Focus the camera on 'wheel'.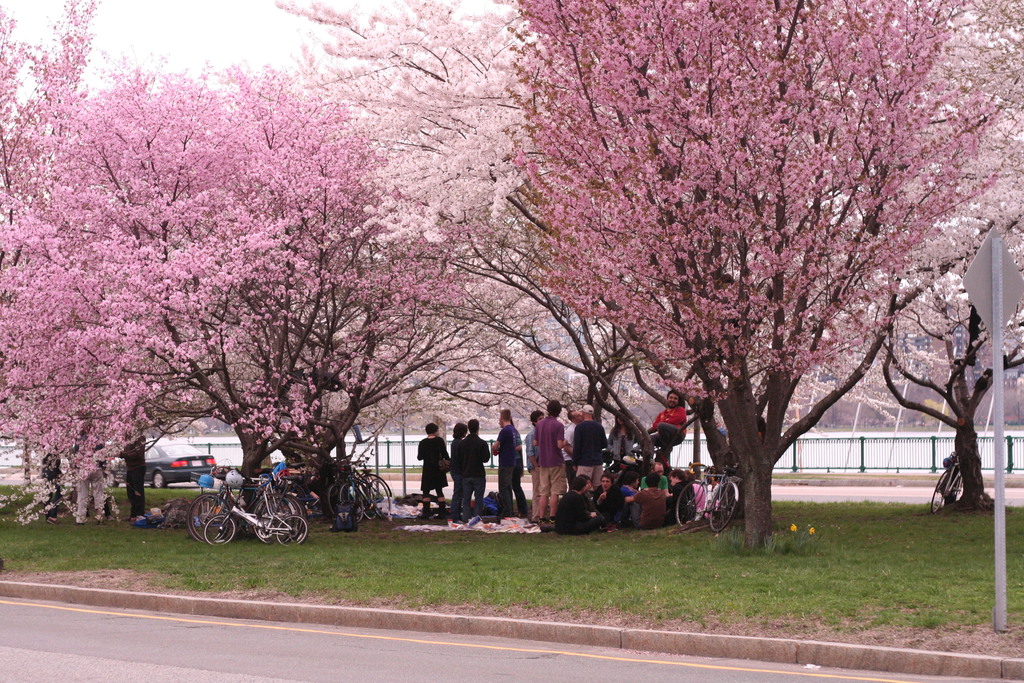
Focus region: <bbox>706, 479, 740, 530</bbox>.
